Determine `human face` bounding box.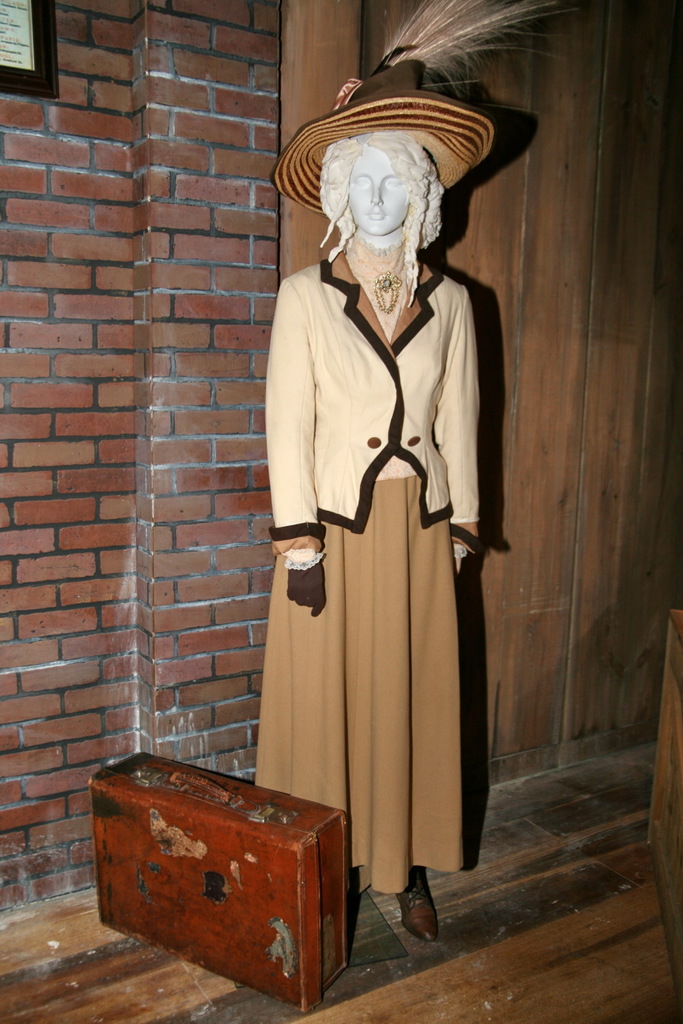
Determined: detection(347, 144, 415, 239).
